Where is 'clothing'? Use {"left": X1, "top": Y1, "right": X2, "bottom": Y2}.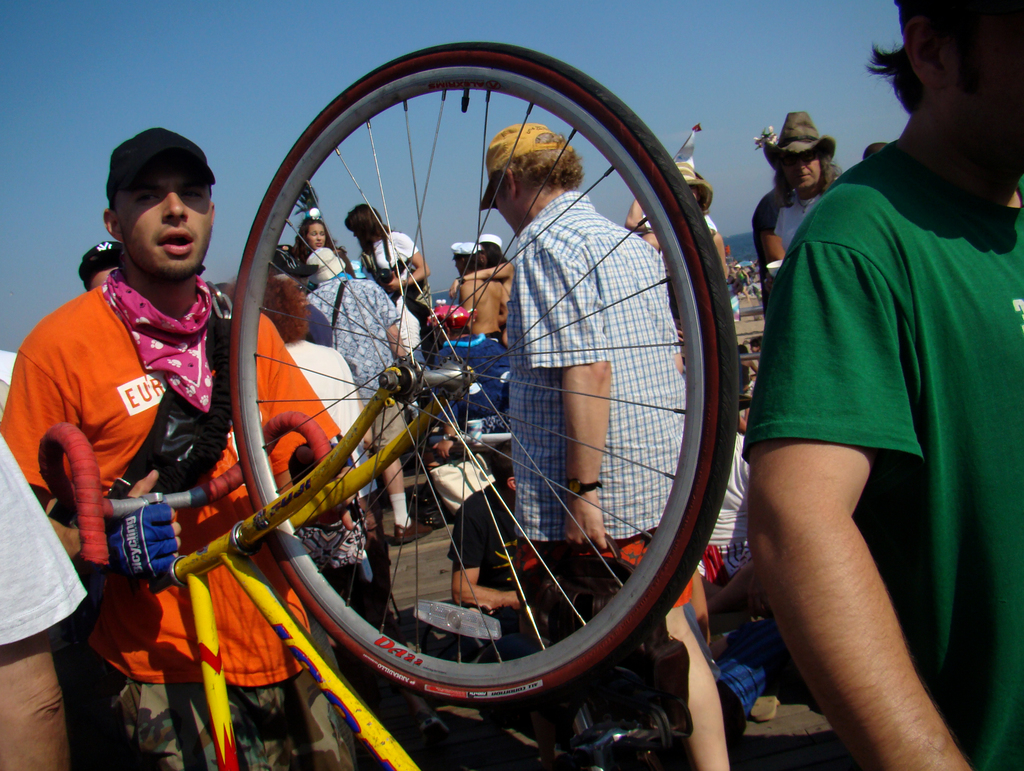
{"left": 442, "top": 486, "right": 543, "bottom": 626}.
